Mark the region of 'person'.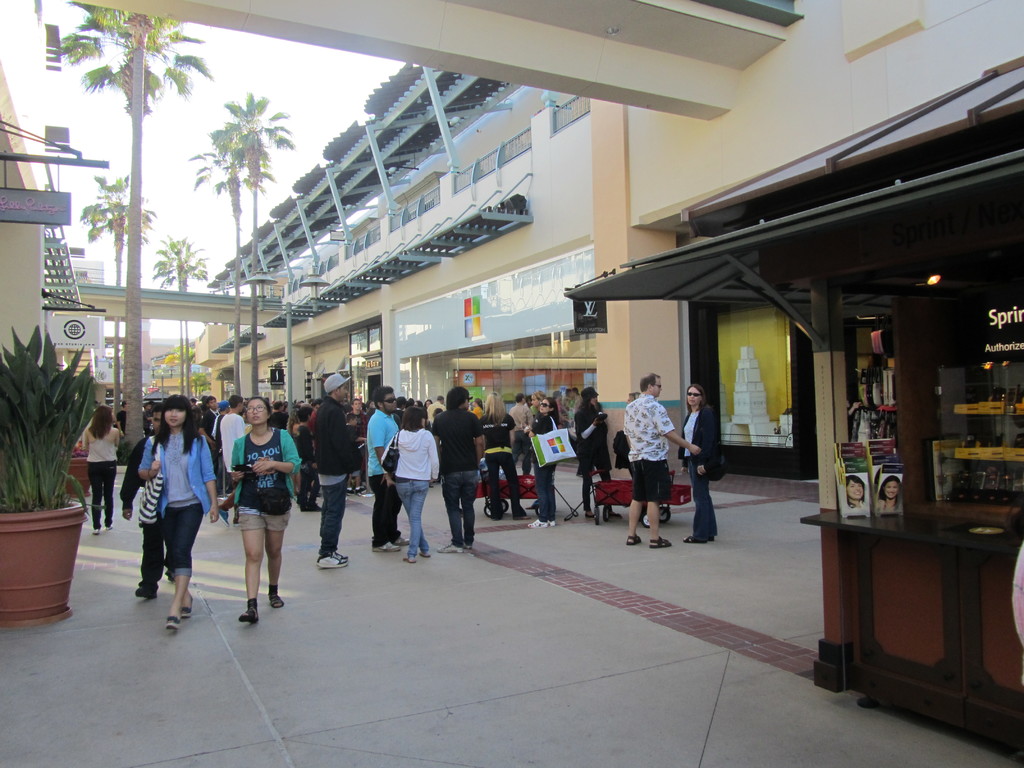
Region: box=[573, 385, 627, 515].
